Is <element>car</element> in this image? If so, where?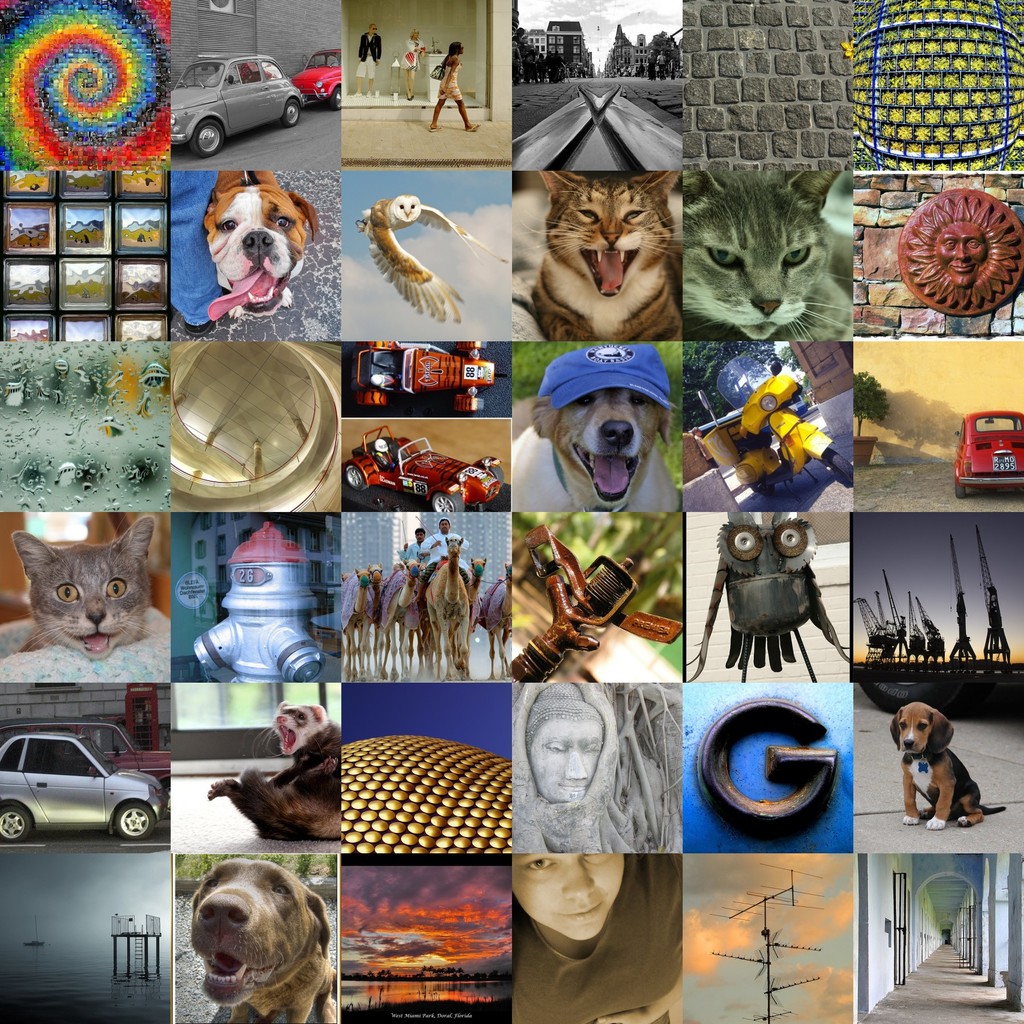
Yes, at (left=166, top=49, right=299, bottom=155).
